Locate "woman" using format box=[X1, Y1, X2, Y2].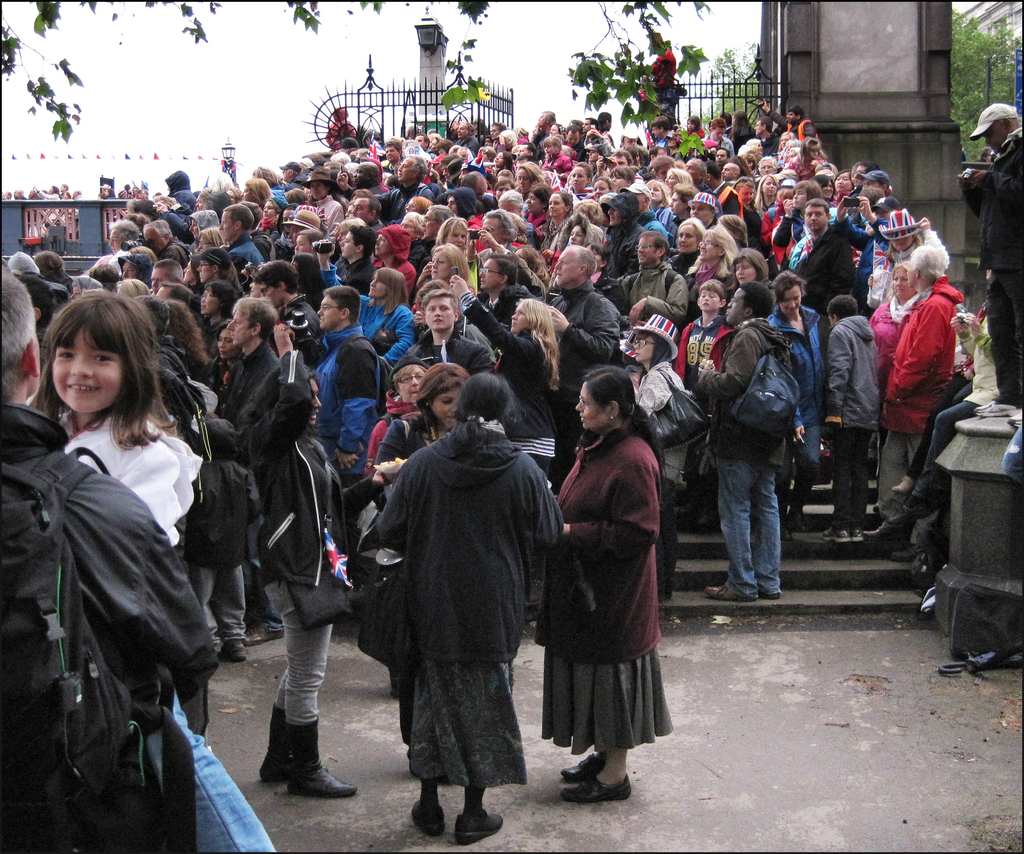
box=[888, 259, 1000, 514].
